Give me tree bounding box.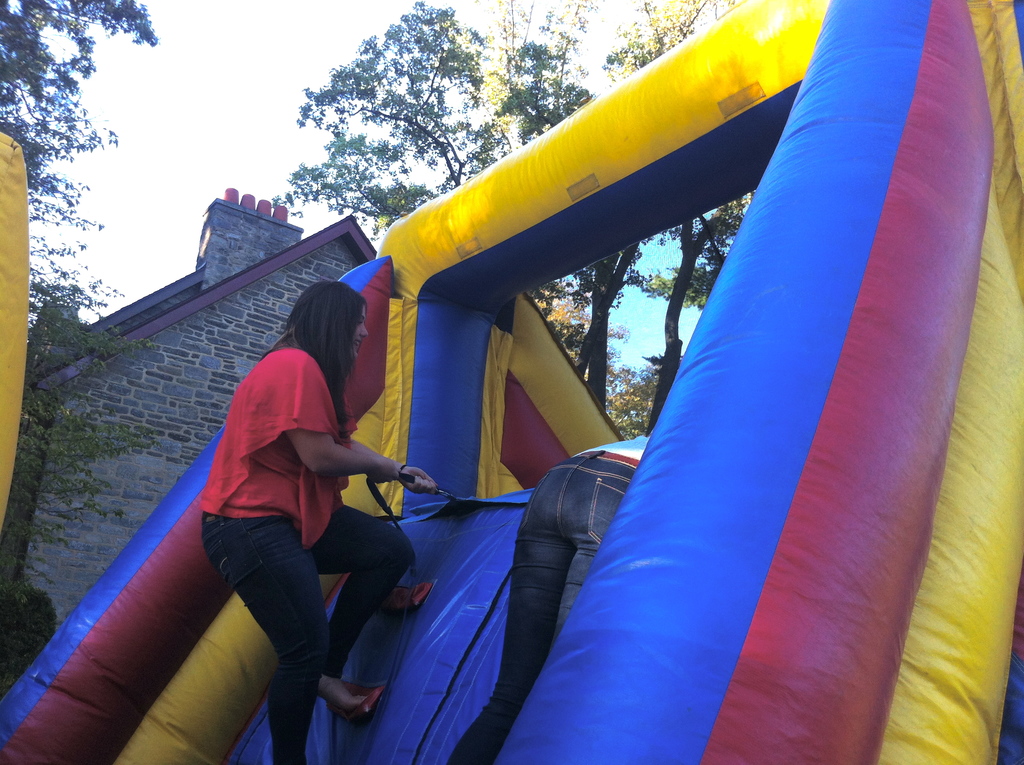
x1=277, y1=0, x2=819, y2=458.
